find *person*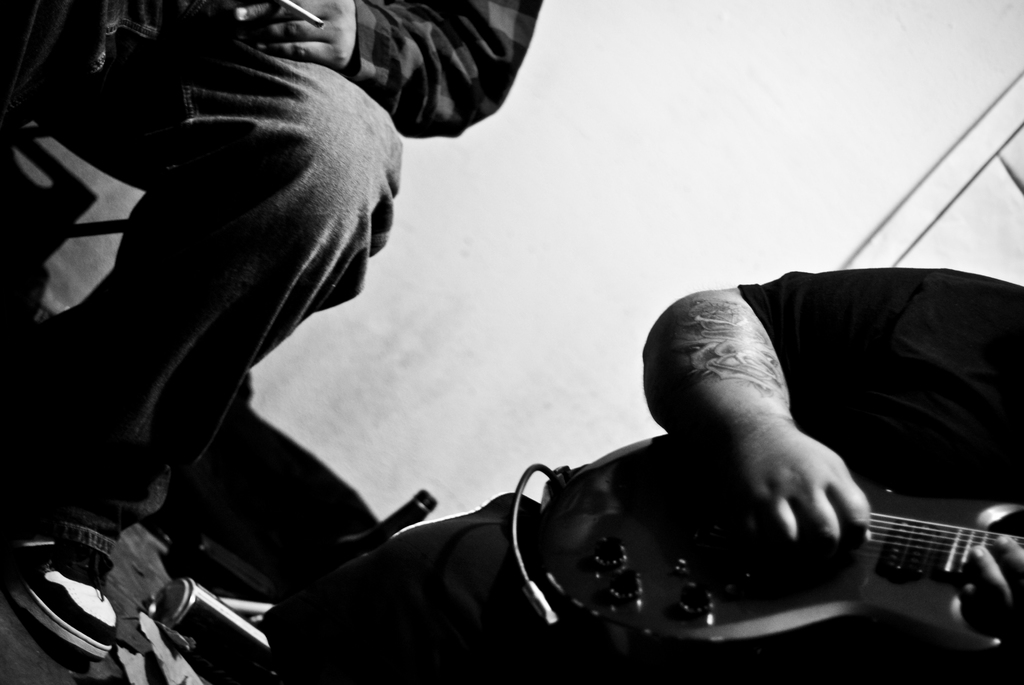
<region>32, 1, 637, 684</region>
